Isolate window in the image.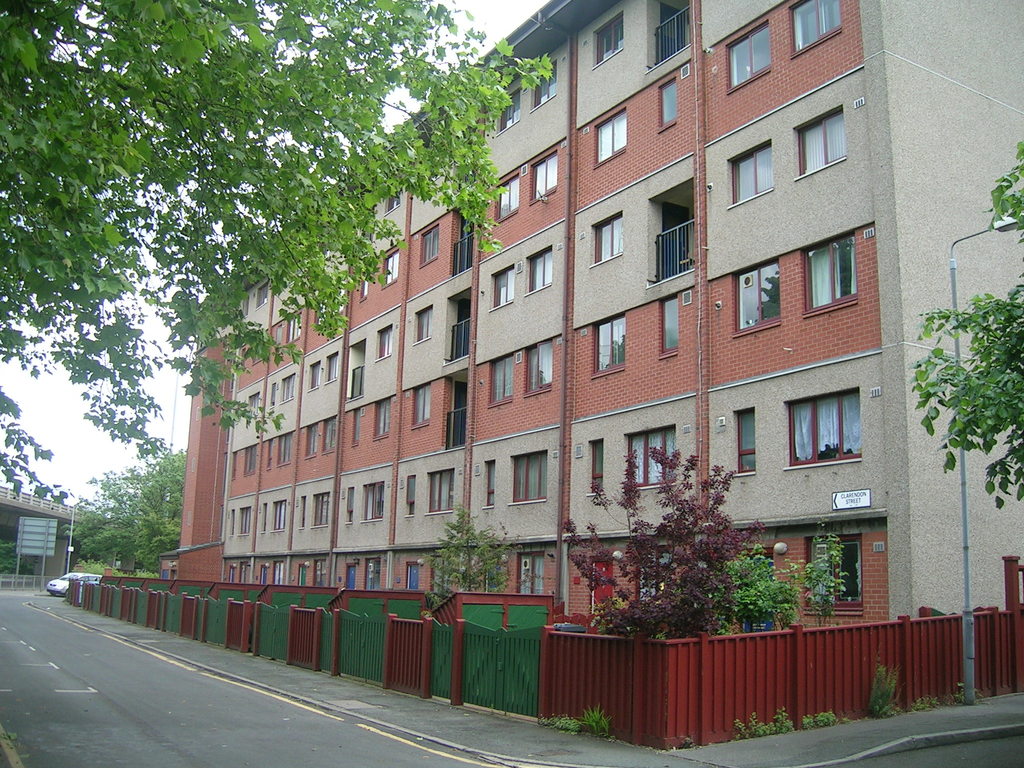
Isolated region: left=314, top=556, right=328, bottom=589.
